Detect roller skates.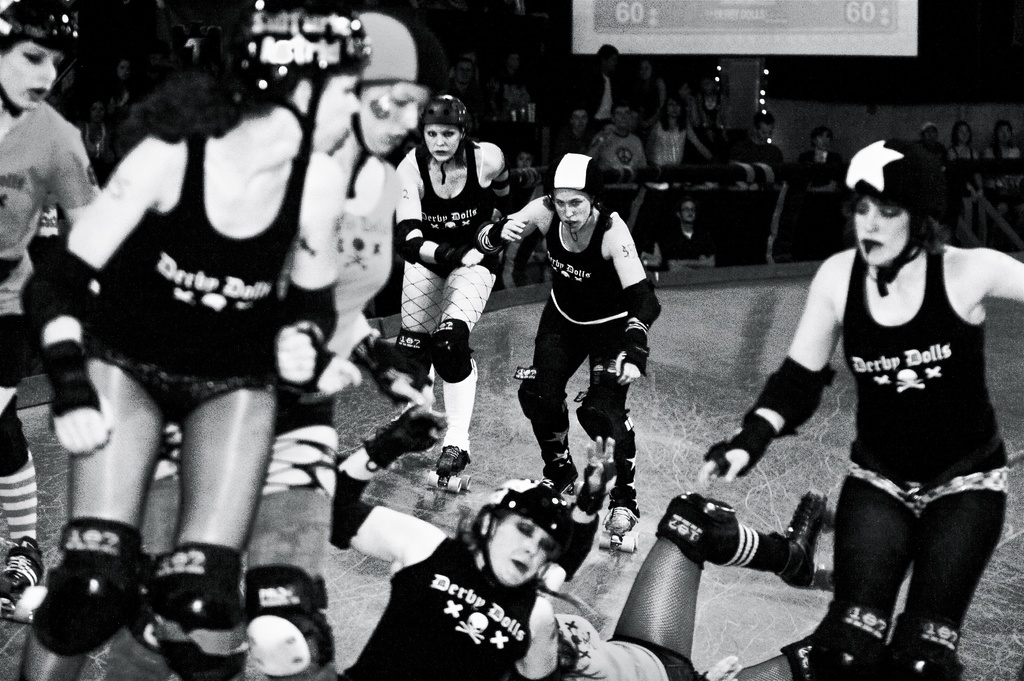
Detected at (x1=777, y1=490, x2=835, y2=594).
